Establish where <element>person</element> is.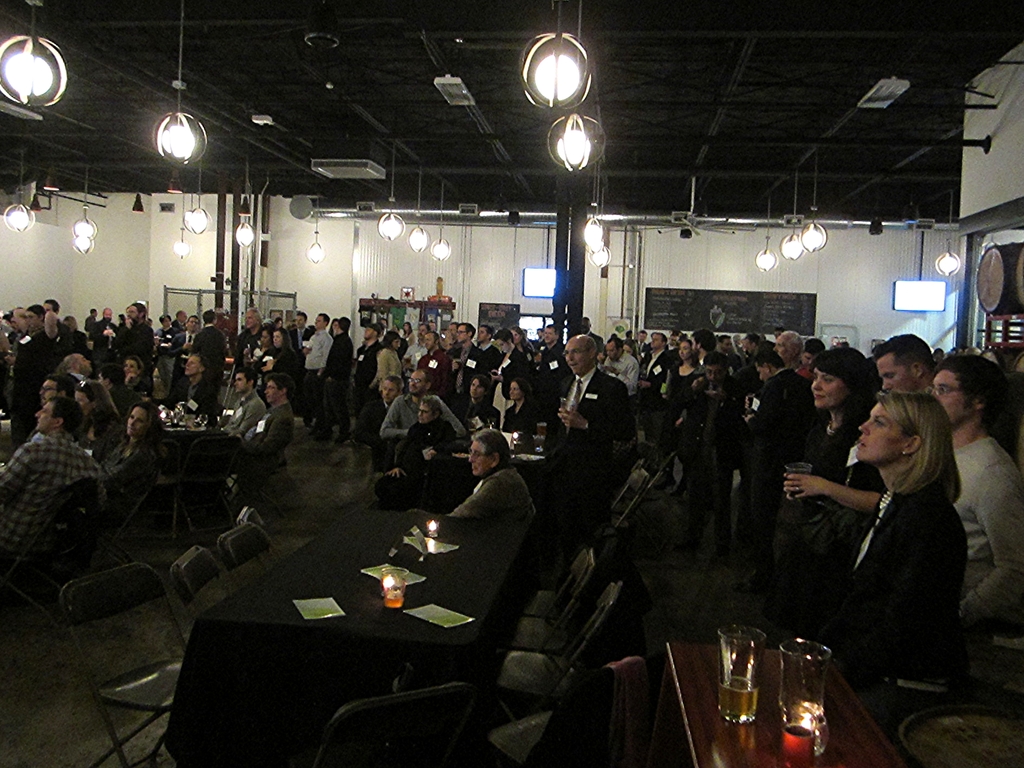
Established at locate(448, 318, 470, 367).
